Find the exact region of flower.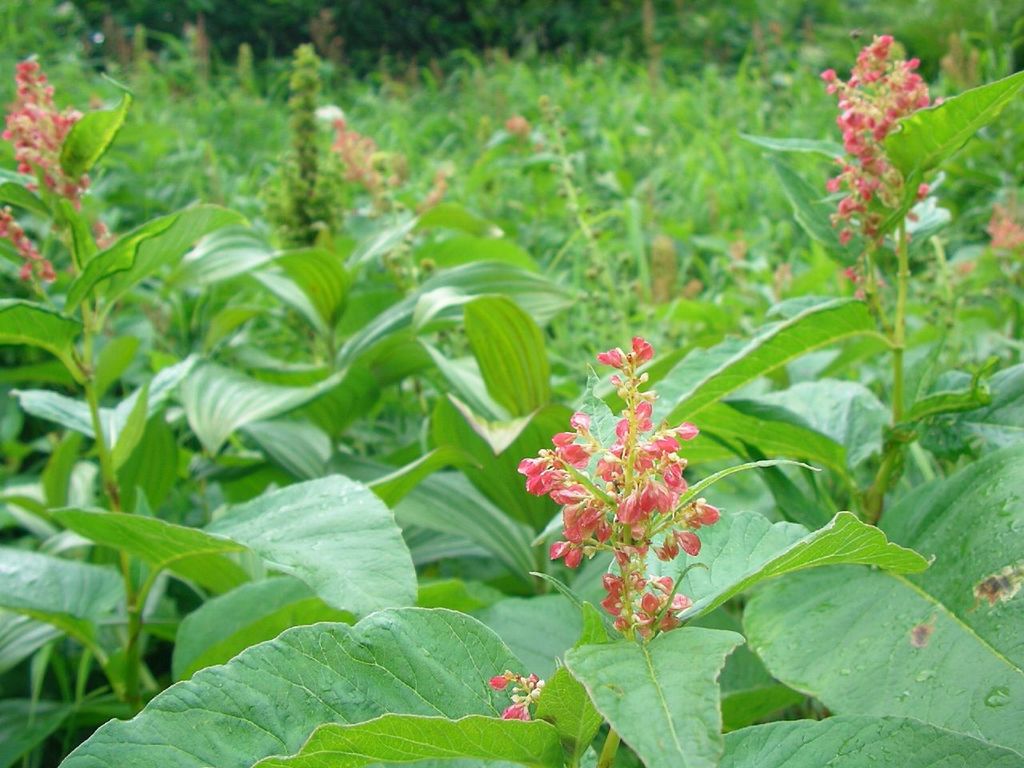
Exact region: rect(489, 674, 511, 688).
